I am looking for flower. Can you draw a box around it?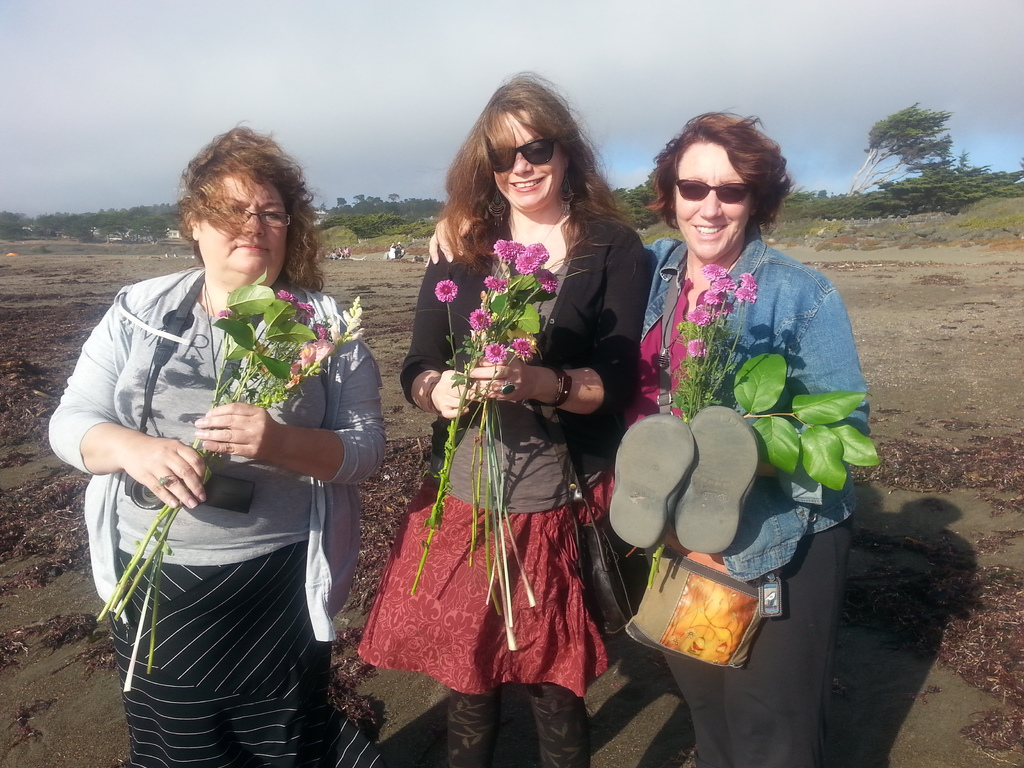
Sure, the bounding box is <region>700, 285, 722, 304</region>.
